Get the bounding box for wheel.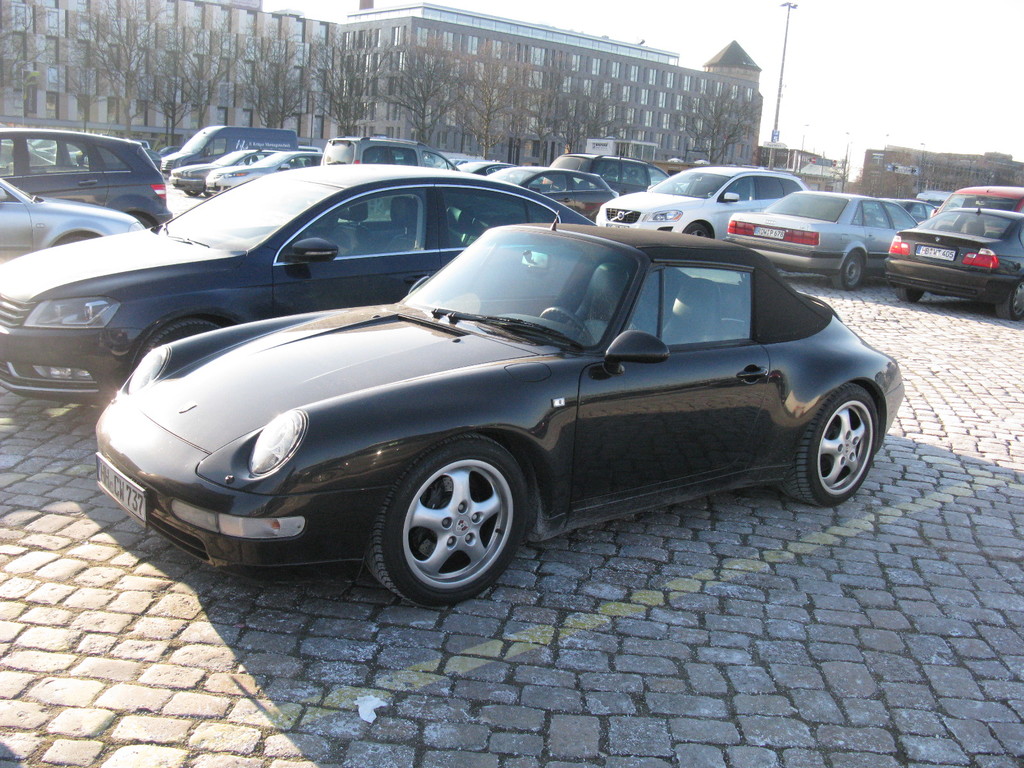
(775, 387, 884, 511).
